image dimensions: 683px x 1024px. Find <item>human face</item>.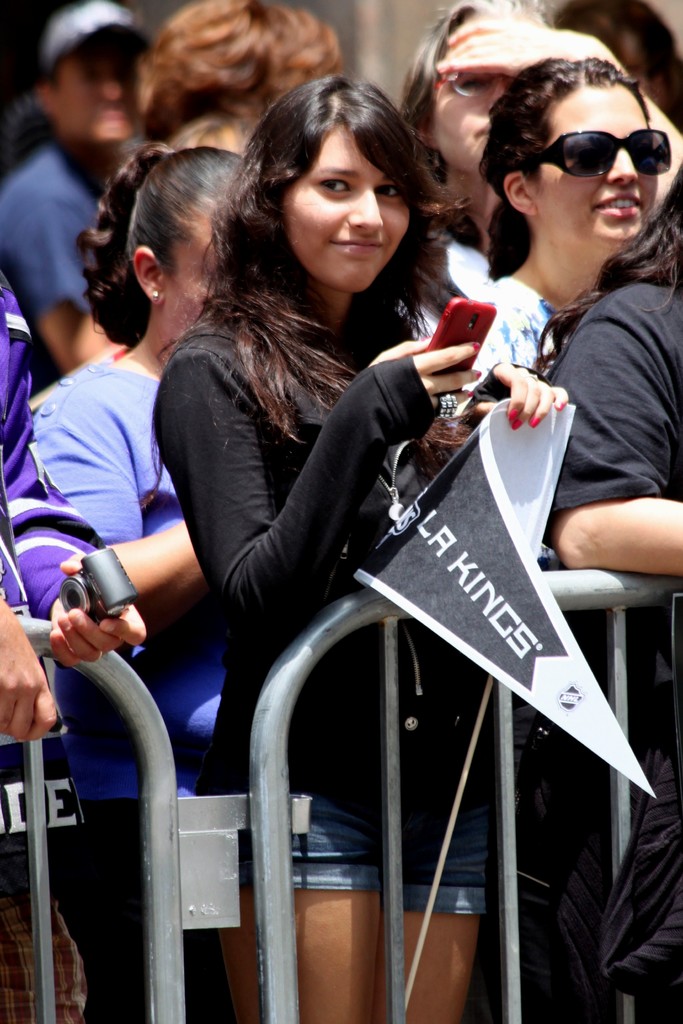
{"x1": 432, "y1": 0, "x2": 538, "y2": 174}.
